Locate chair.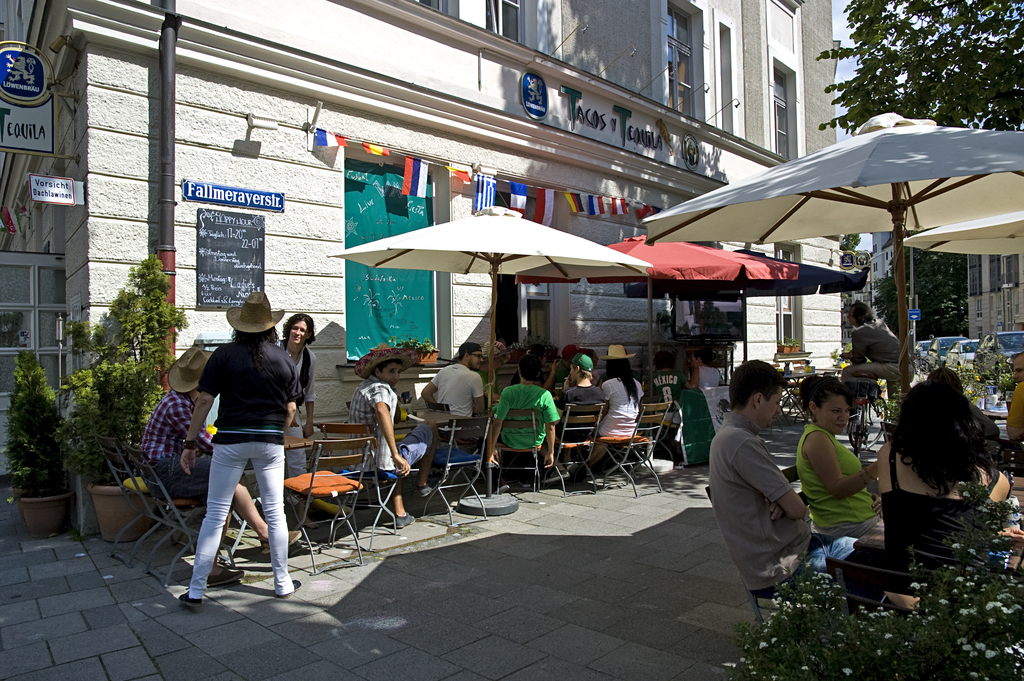
Bounding box: 424,415,483,520.
